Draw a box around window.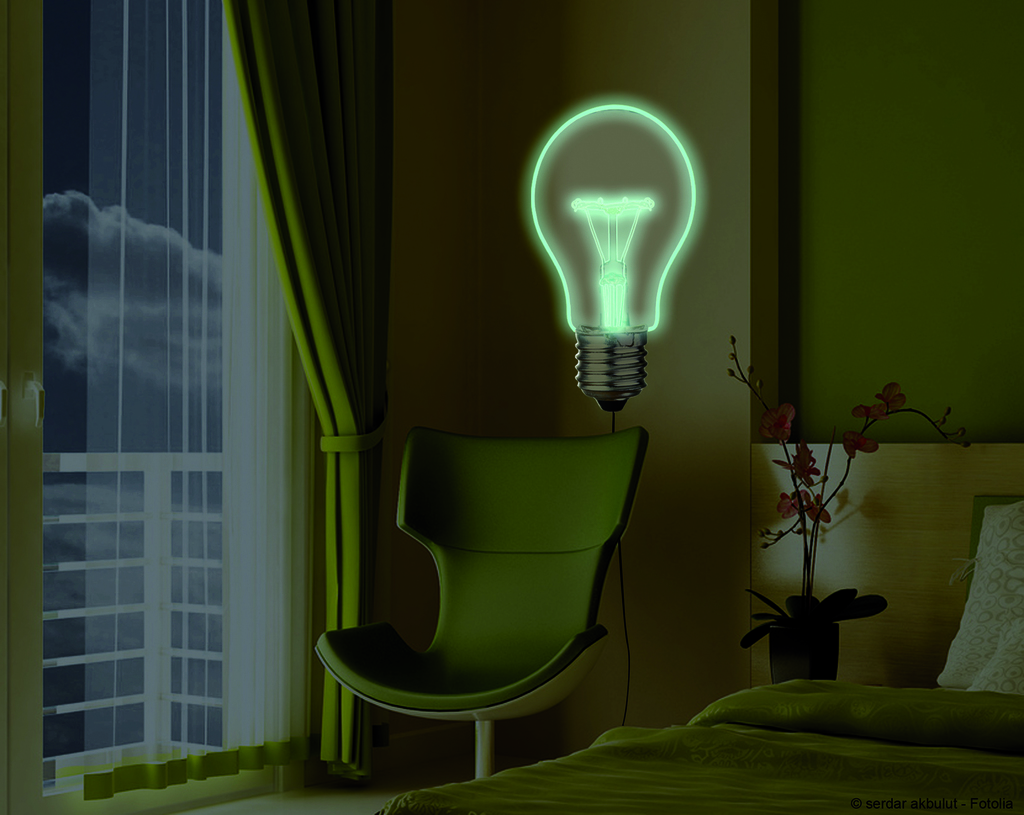
(0, 1, 232, 766).
